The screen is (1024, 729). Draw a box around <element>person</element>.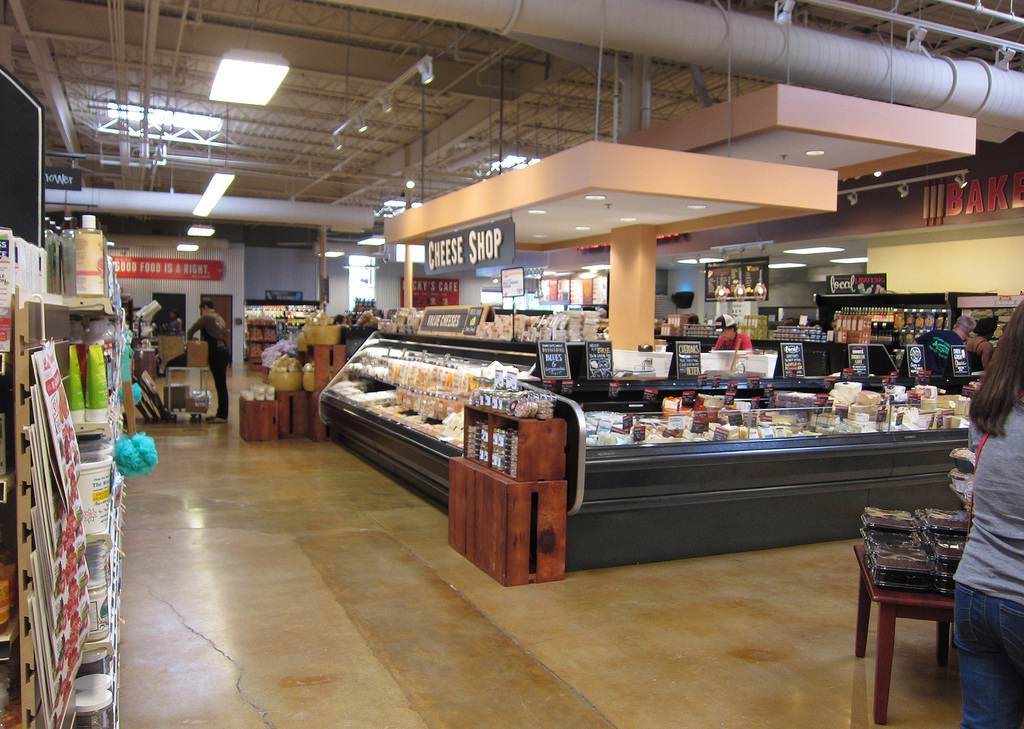
<region>189, 302, 228, 426</region>.
